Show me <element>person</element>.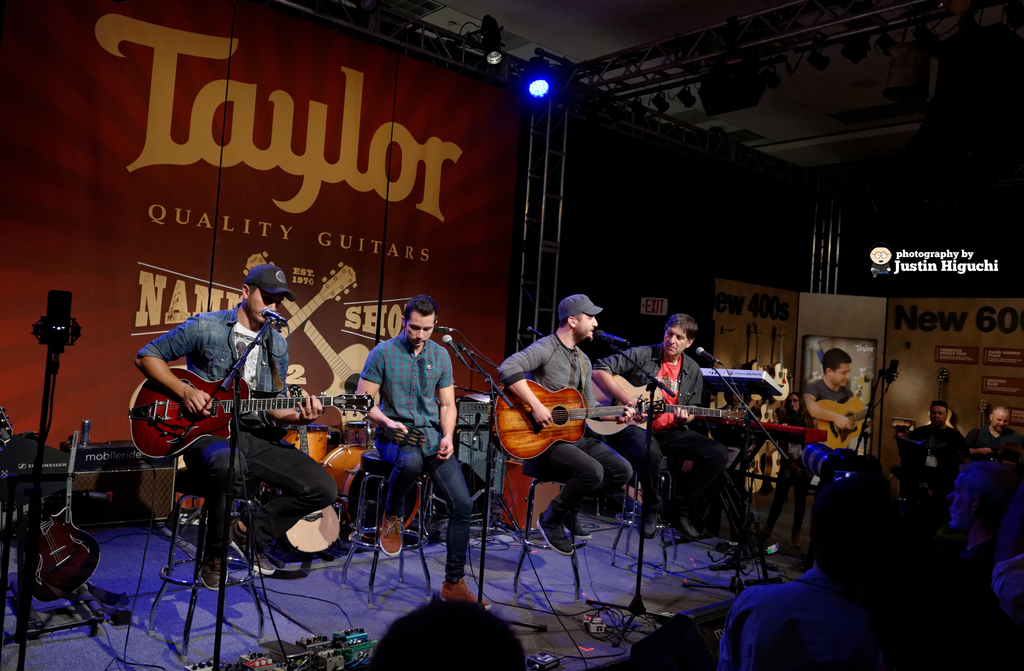
<element>person</element> is here: l=891, t=404, r=978, b=501.
